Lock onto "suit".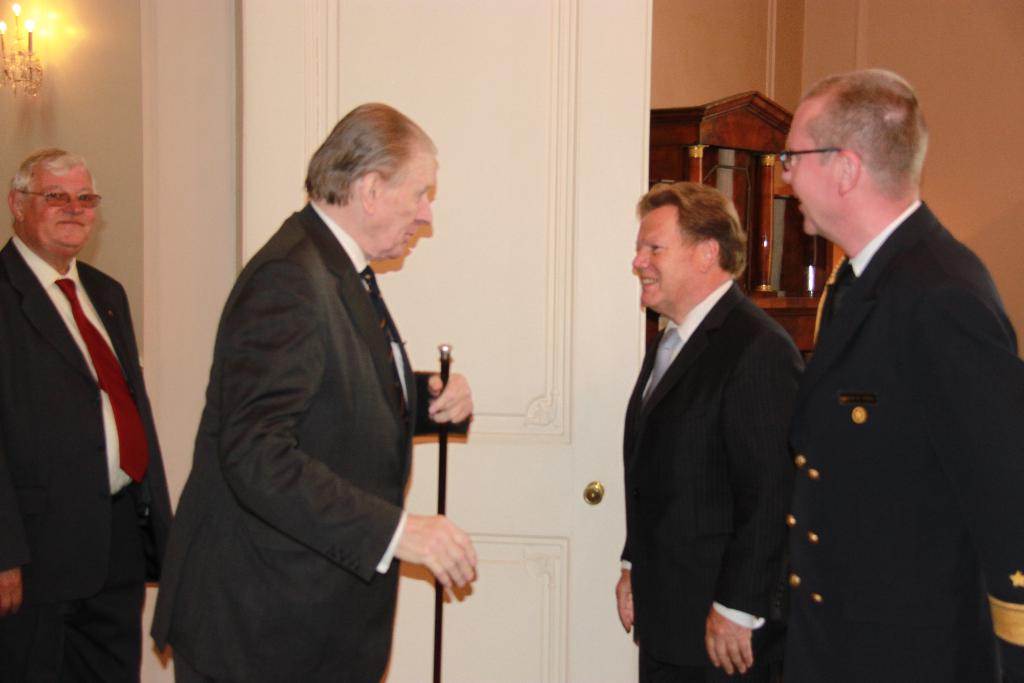
Locked: x1=786 y1=199 x2=1023 y2=682.
